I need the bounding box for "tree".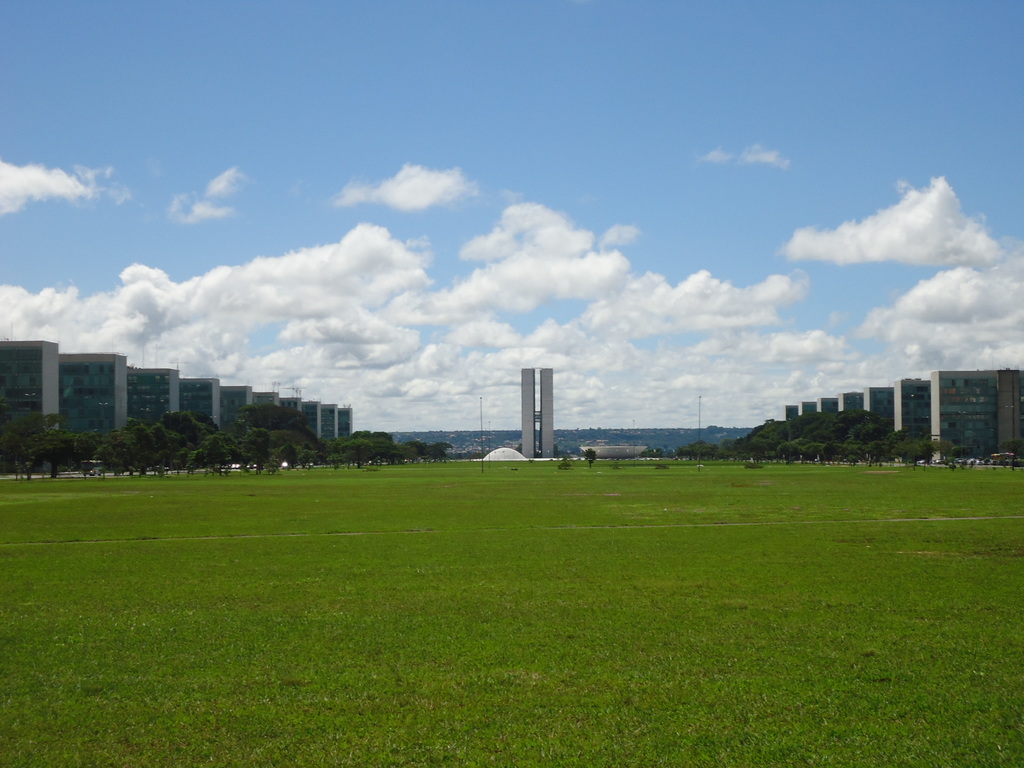
Here it is: (left=1002, top=436, right=1023, bottom=466).
